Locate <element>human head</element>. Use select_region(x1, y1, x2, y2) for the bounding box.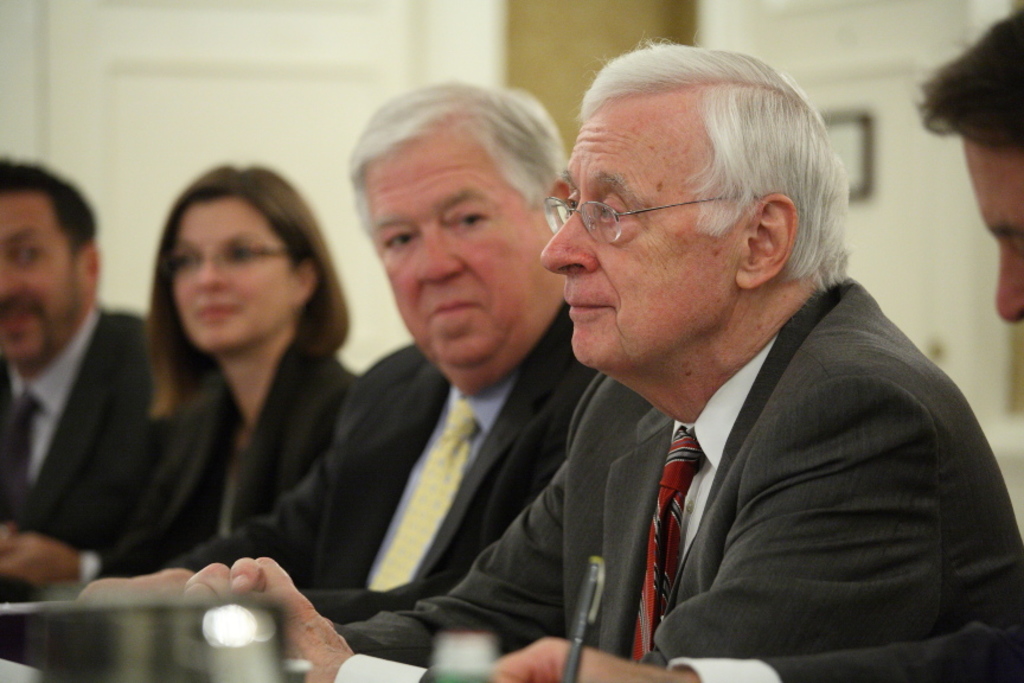
select_region(344, 74, 564, 384).
